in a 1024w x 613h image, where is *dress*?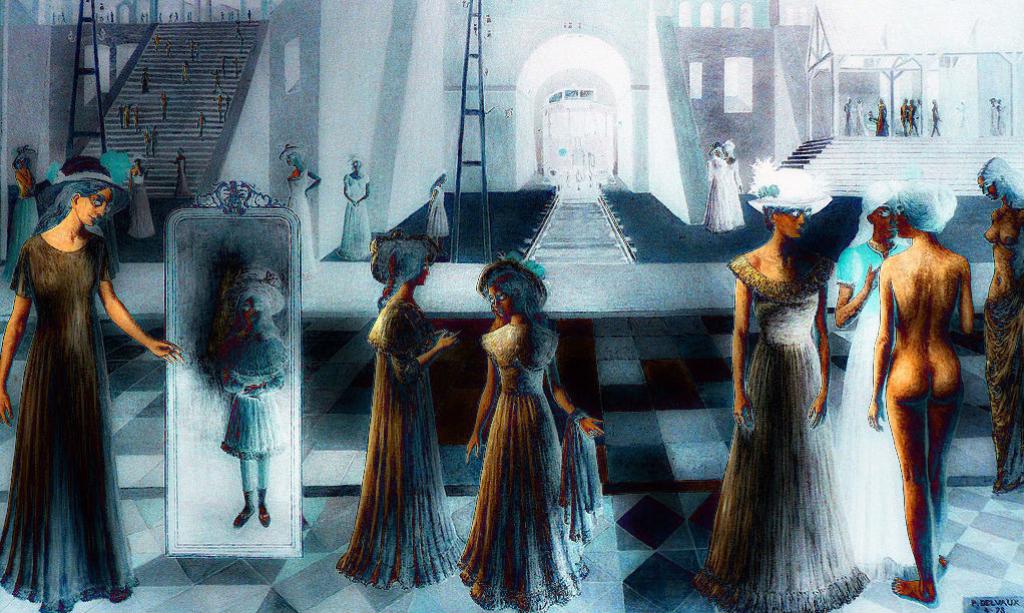
[424, 186, 448, 236].
